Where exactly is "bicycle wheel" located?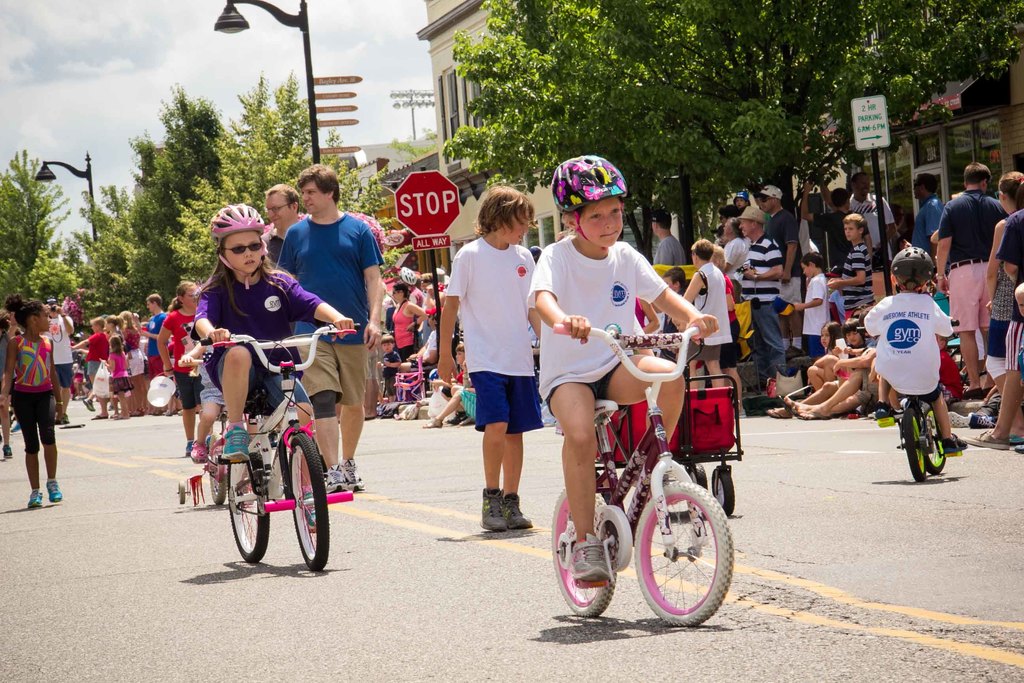
Its bounding box is select_region(226, 434, 268, 563).
